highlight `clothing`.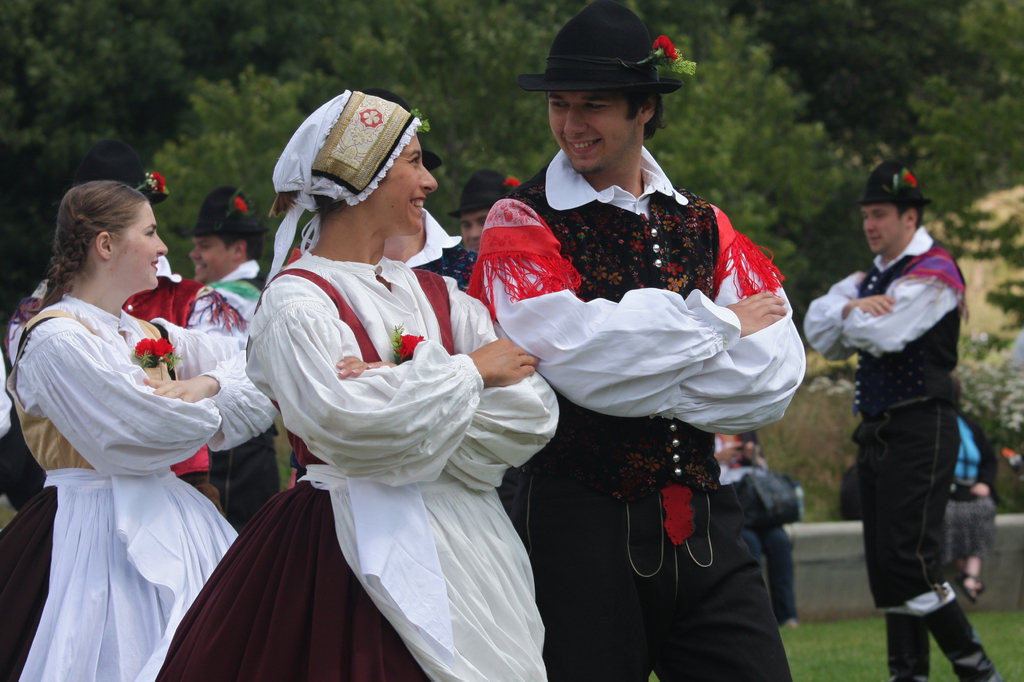
Highlighted region: {"left": 12, "top": 264, "right": 227, "bottom": 626}.
